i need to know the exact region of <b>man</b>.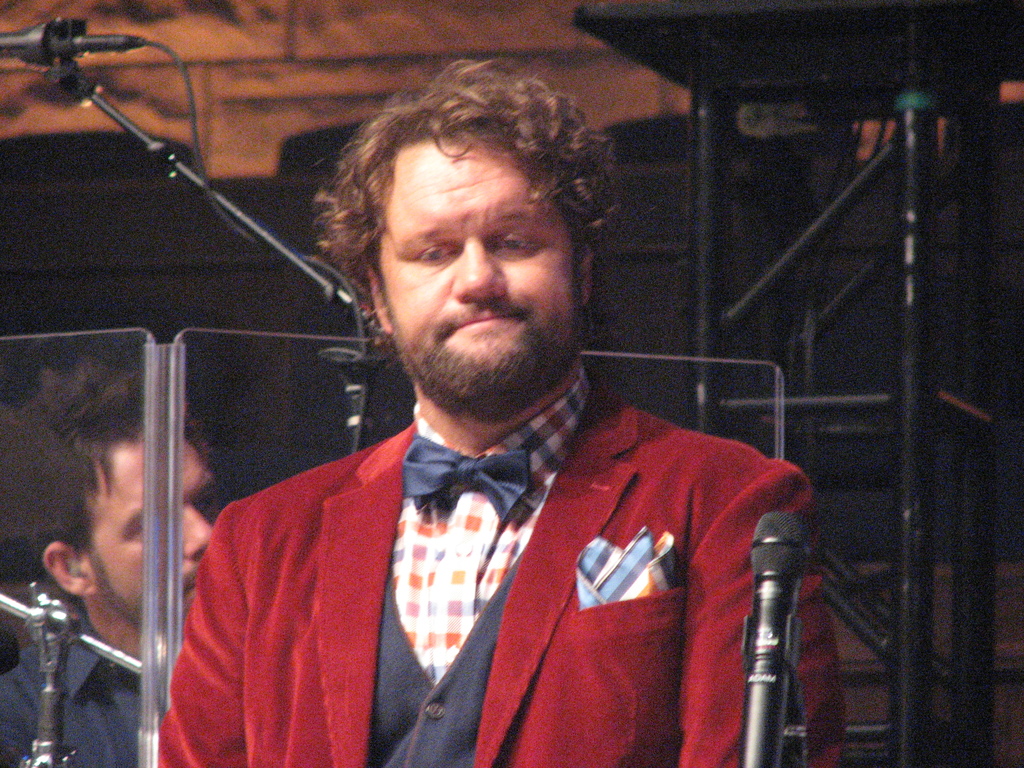
Region: (0, 356, 223, 767).
